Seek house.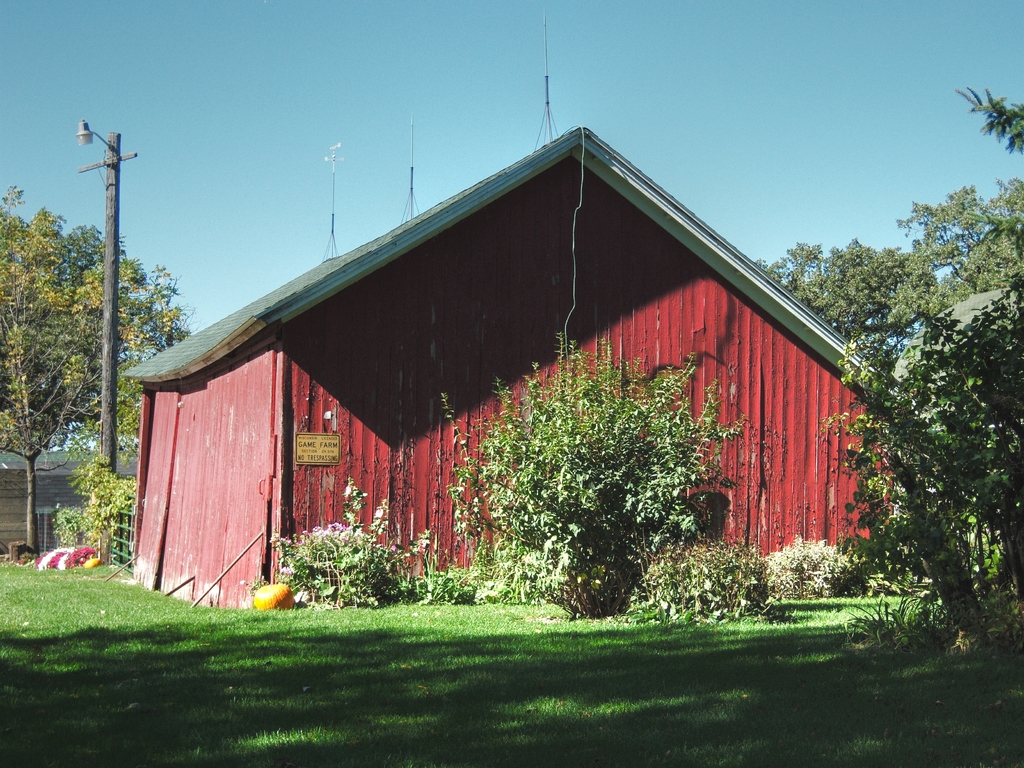
121:79:877:667.
